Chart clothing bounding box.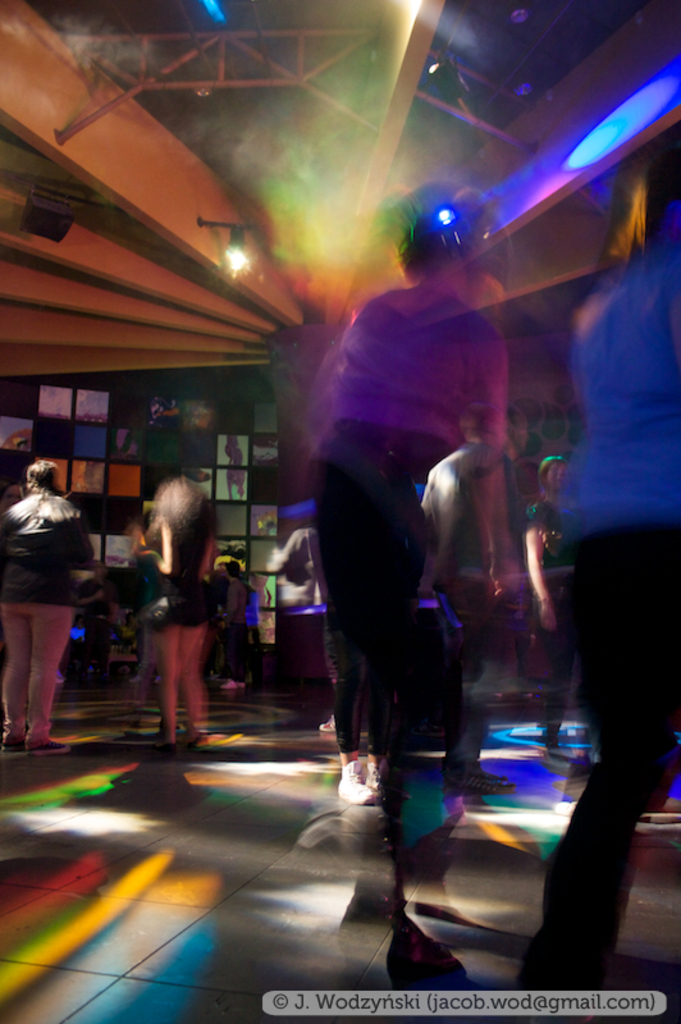
Charted: box(298, 210, 521, 812).
